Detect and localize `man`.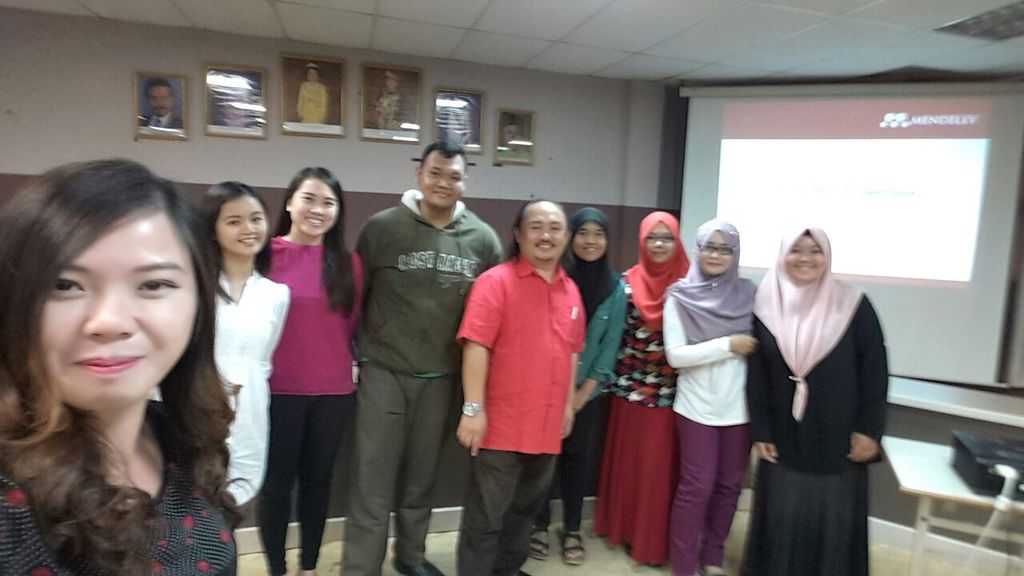
Localized at (x1=139, y1=76, x2=178, y2=129).
